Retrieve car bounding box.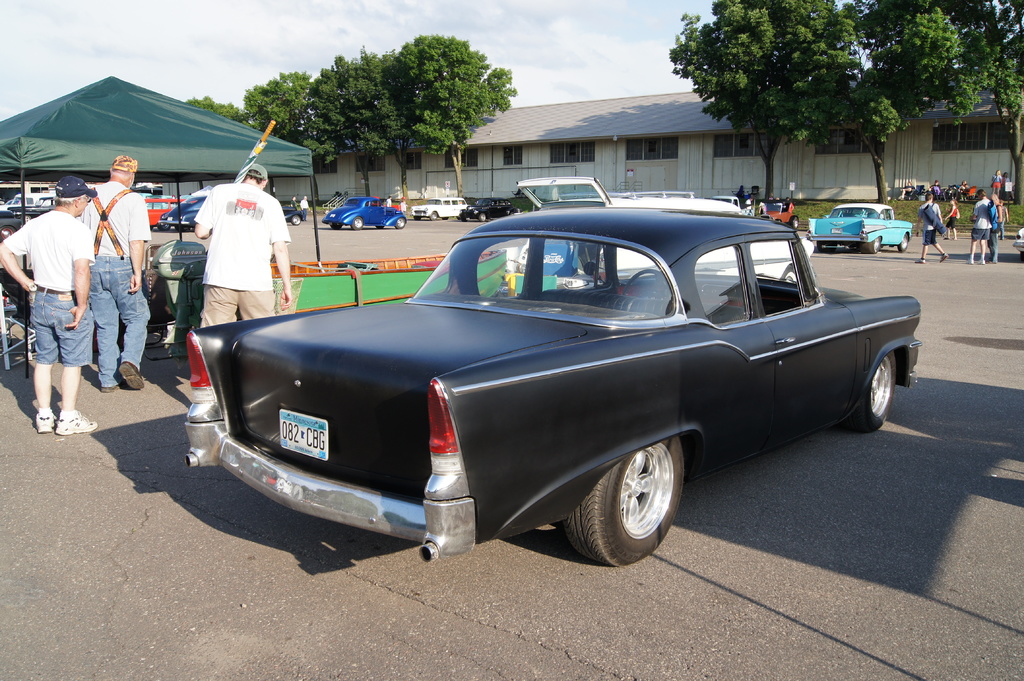
Bounding box: [x1=810, y1=201, x2=916, y2=256].
